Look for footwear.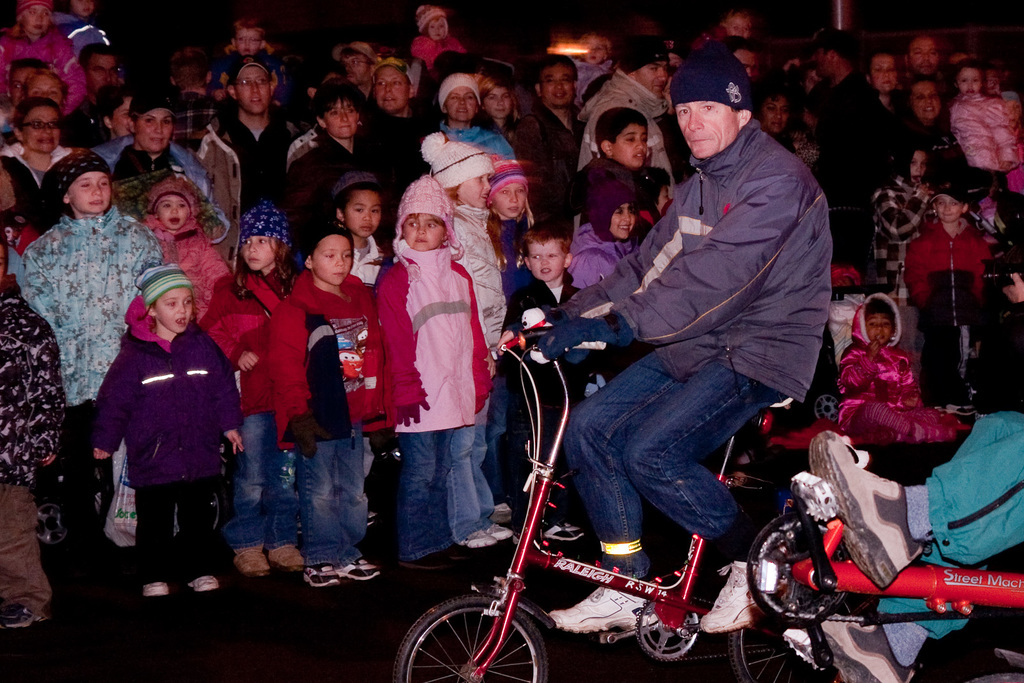
Found: 700,561,764,636.
